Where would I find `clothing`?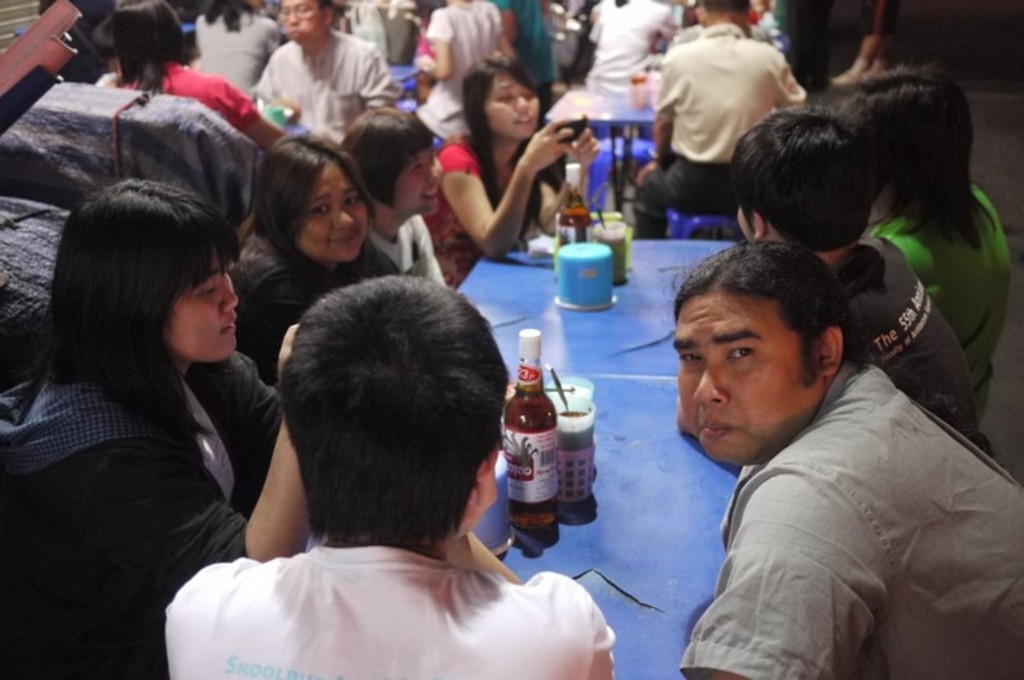
At select_region(865, 162, 1002, 376).
